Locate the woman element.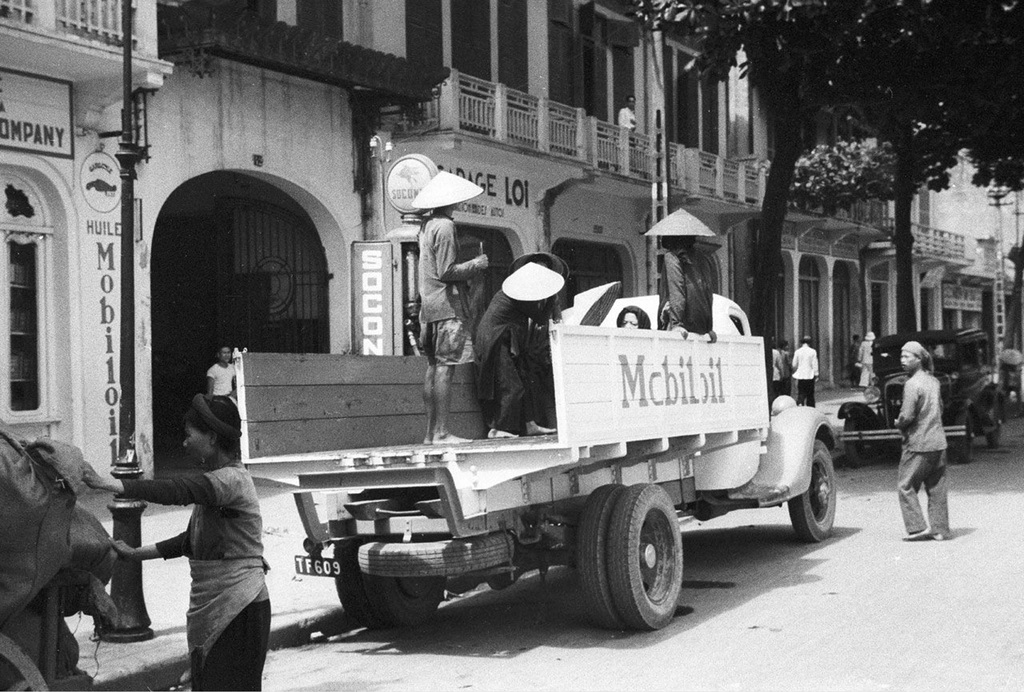
Element bbox: crop(82, 392, 271, 691).
